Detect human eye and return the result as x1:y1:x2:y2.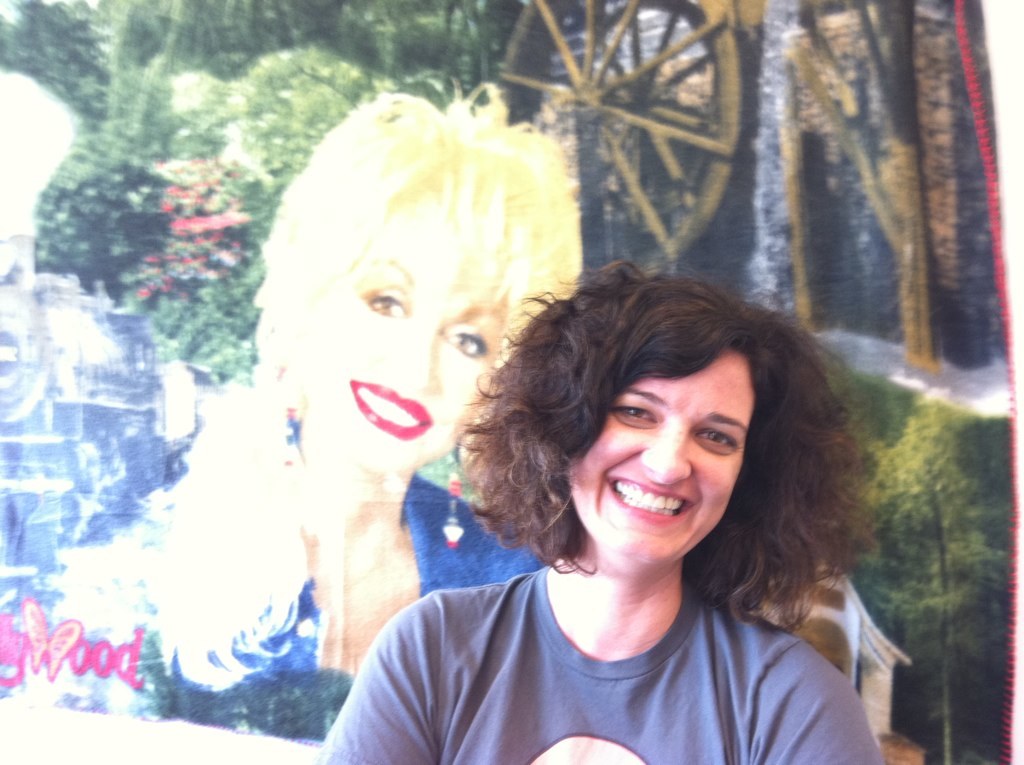
693:418:745:448.
